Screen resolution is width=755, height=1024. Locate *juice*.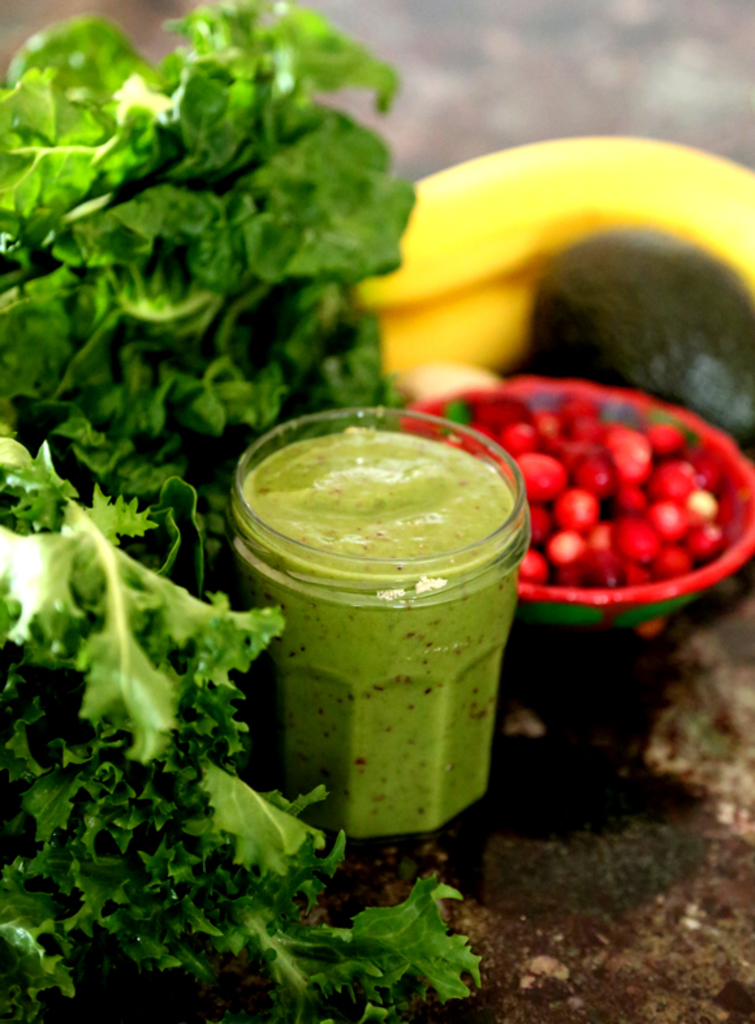
BBox(234, 422, 519, 848).
